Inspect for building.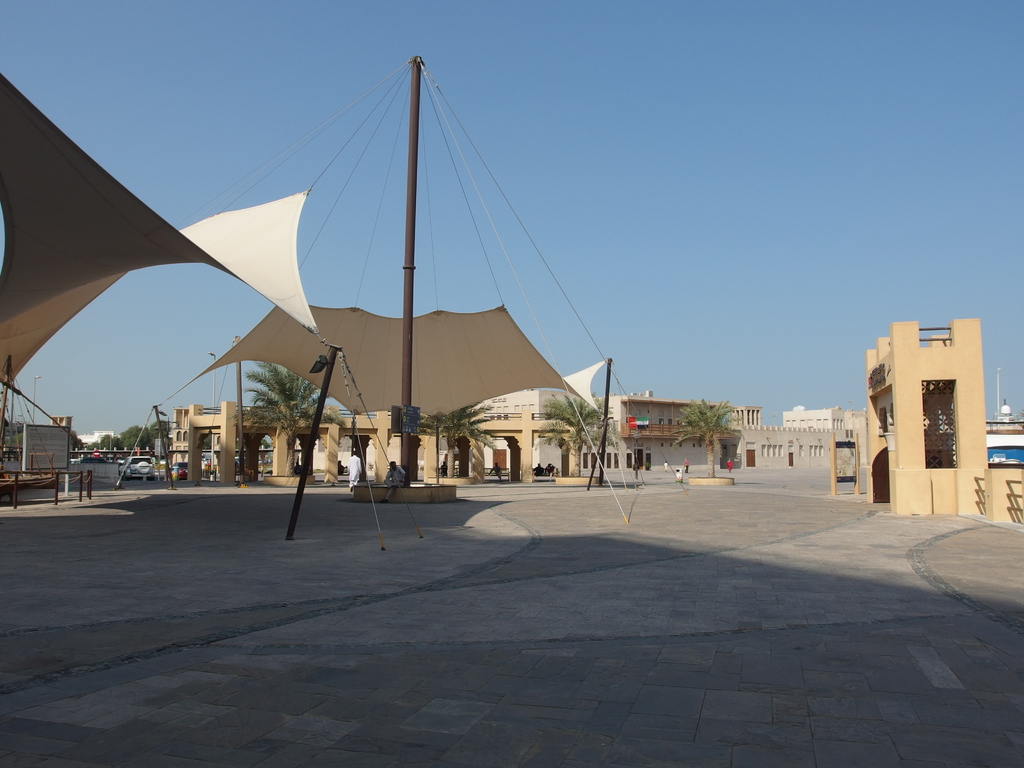
Inspection: (785, 406, 867, 433).
